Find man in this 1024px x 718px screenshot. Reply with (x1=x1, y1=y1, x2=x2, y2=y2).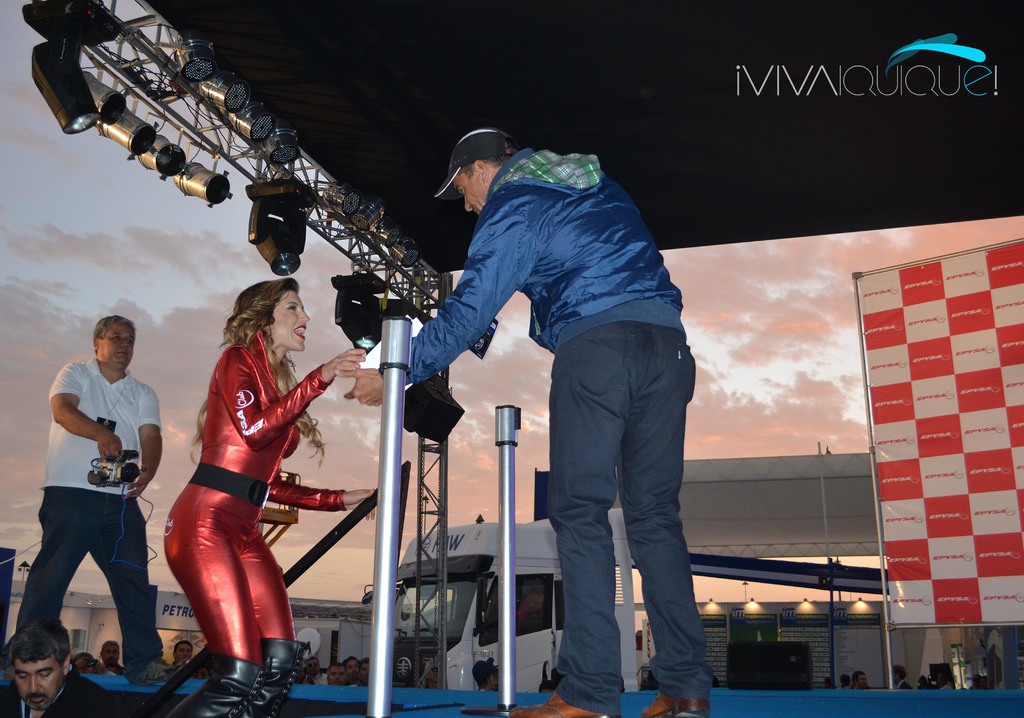
(x1=935, y1=670, x2=954, y2=687).
